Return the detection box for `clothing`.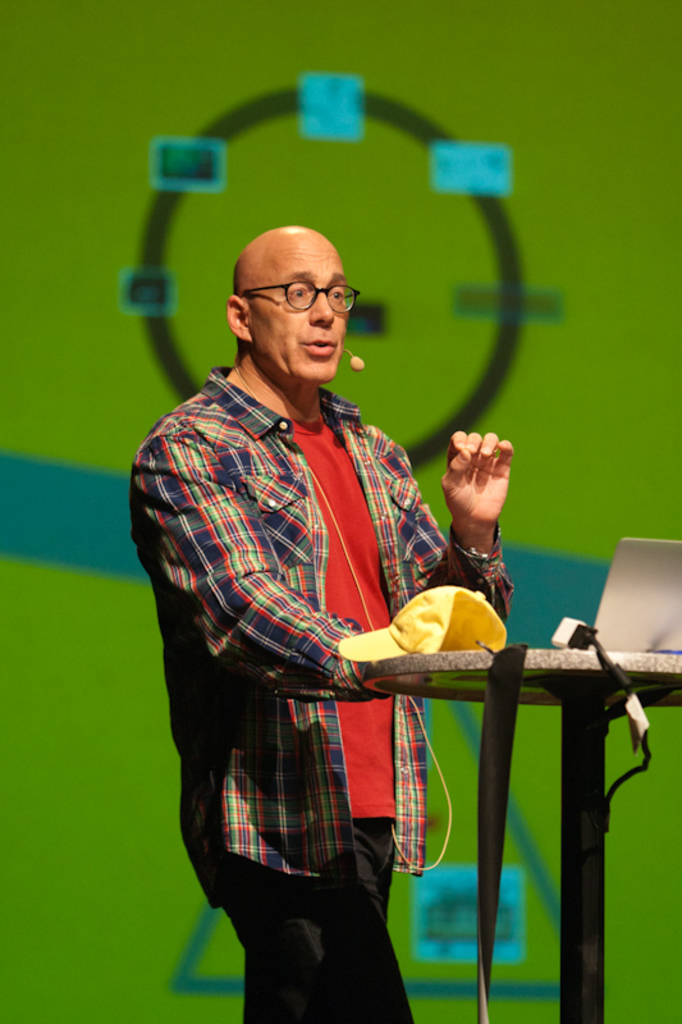
crop(154, 325, 484, 933).
